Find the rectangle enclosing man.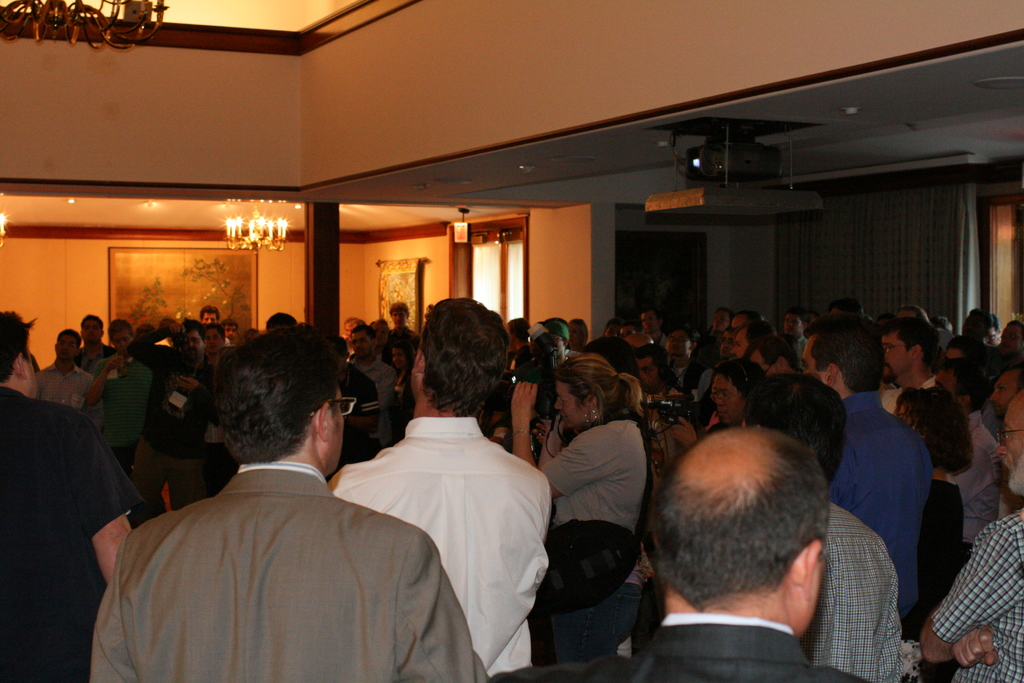
[218,319,245,352].
